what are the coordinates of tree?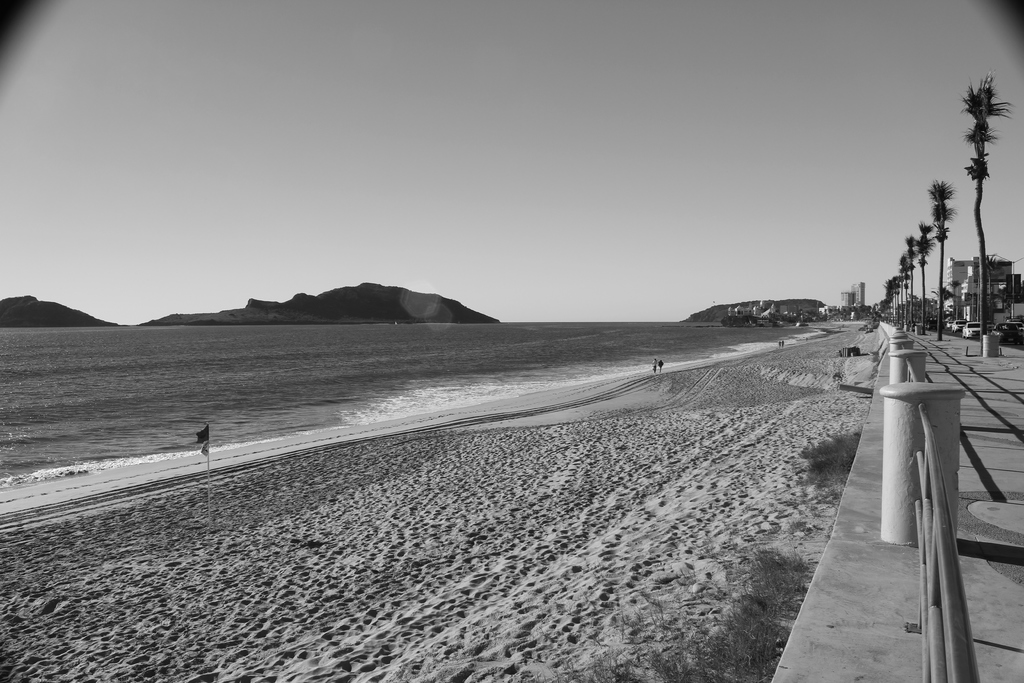
915,218,936,330.
